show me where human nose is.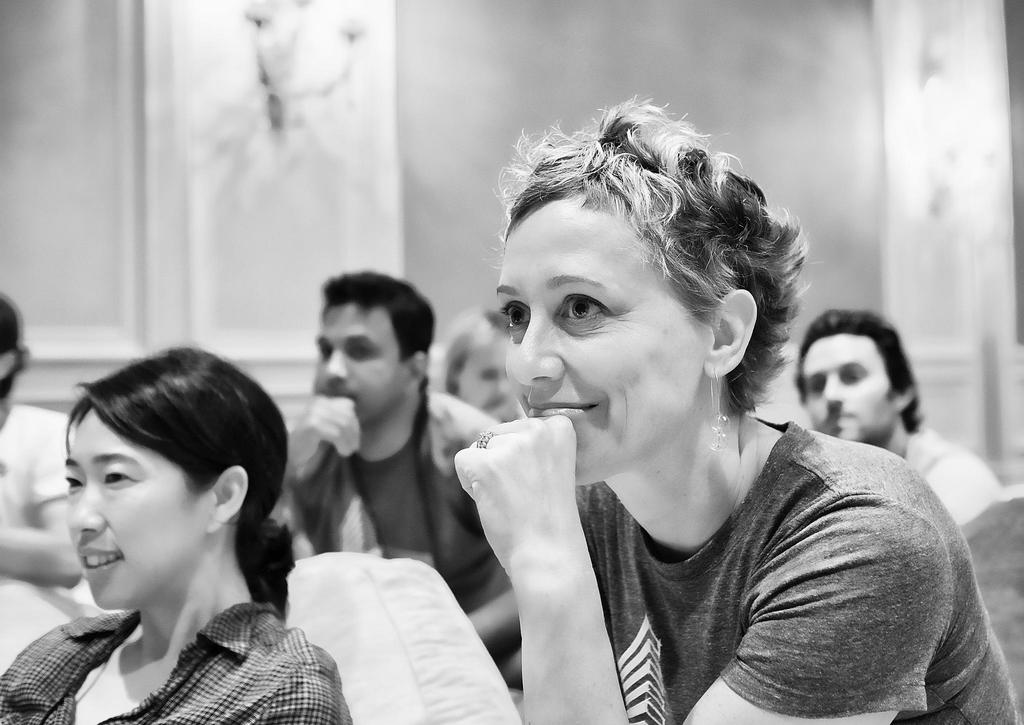
human nose is at (326, 350, 350, 382).
